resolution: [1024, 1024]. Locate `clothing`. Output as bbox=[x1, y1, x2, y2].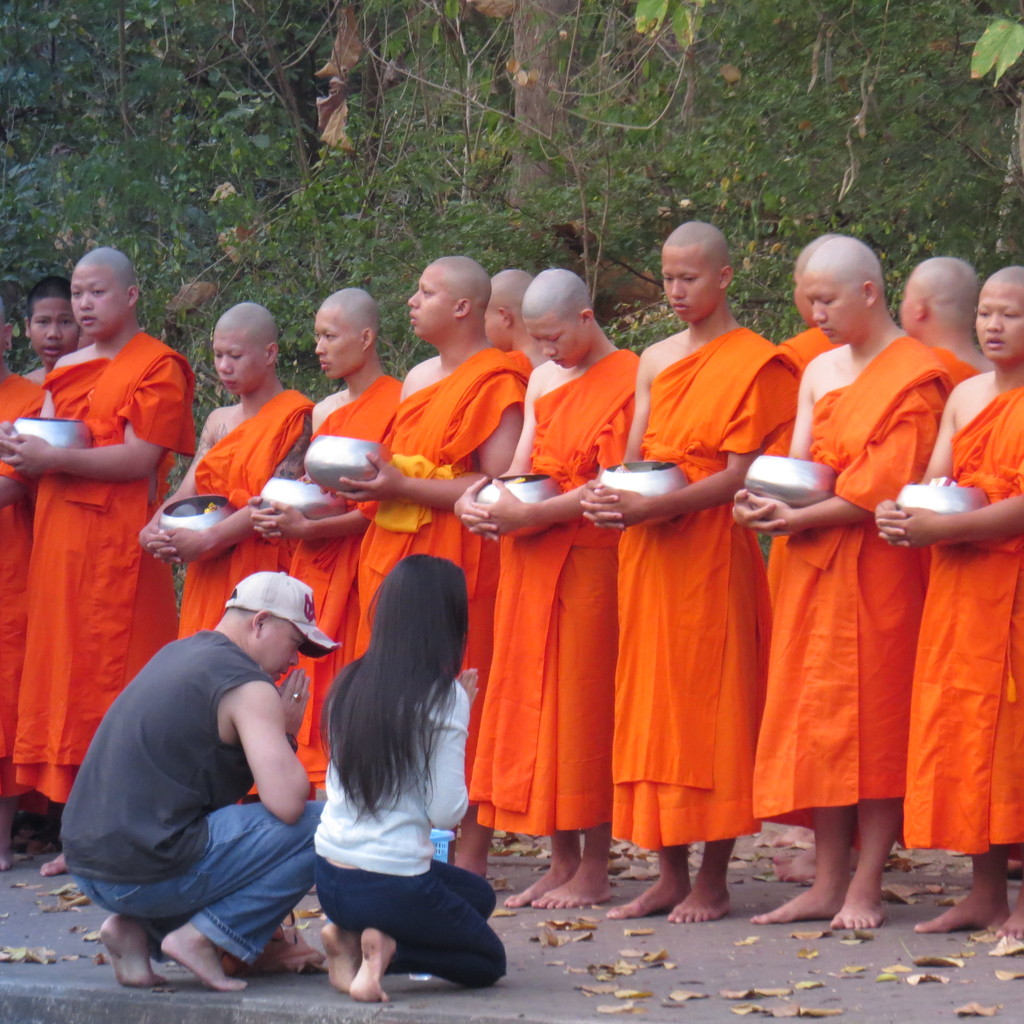
bbox=[901, 383, 1023, 853].
